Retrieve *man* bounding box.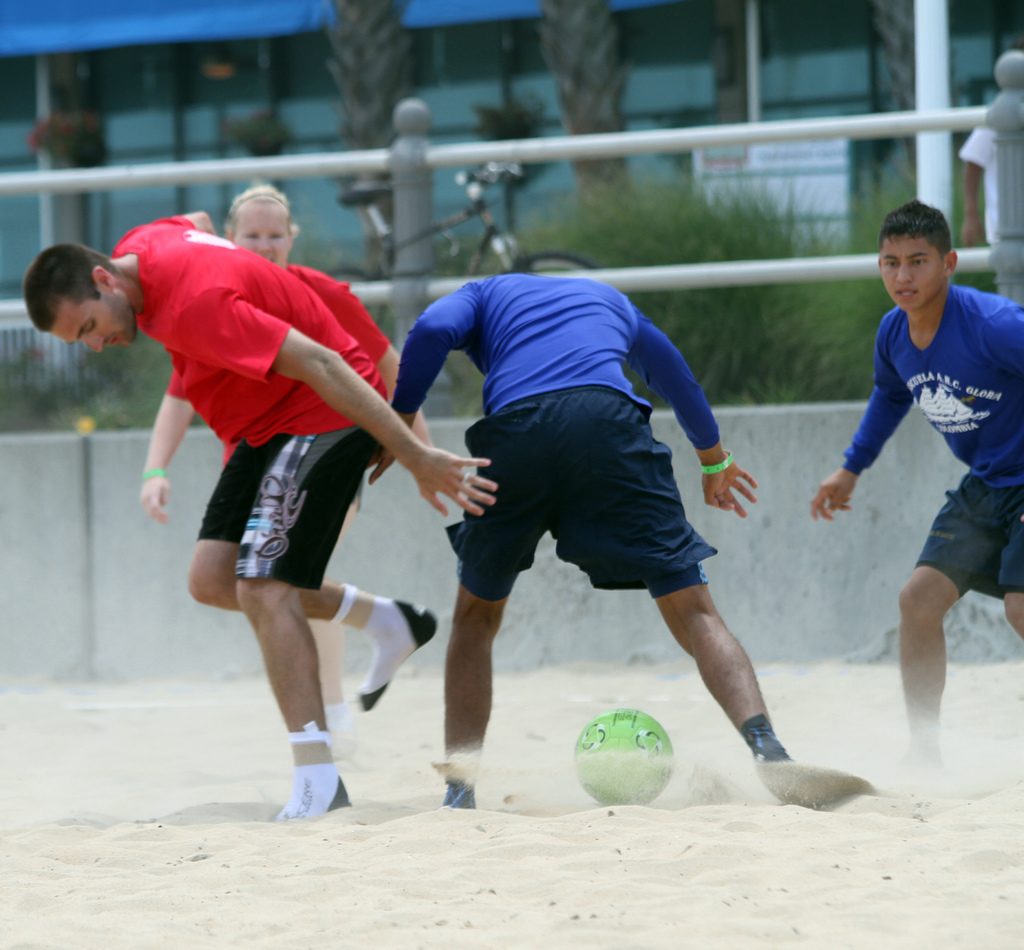
Bounding box: (362,248,767,814).
